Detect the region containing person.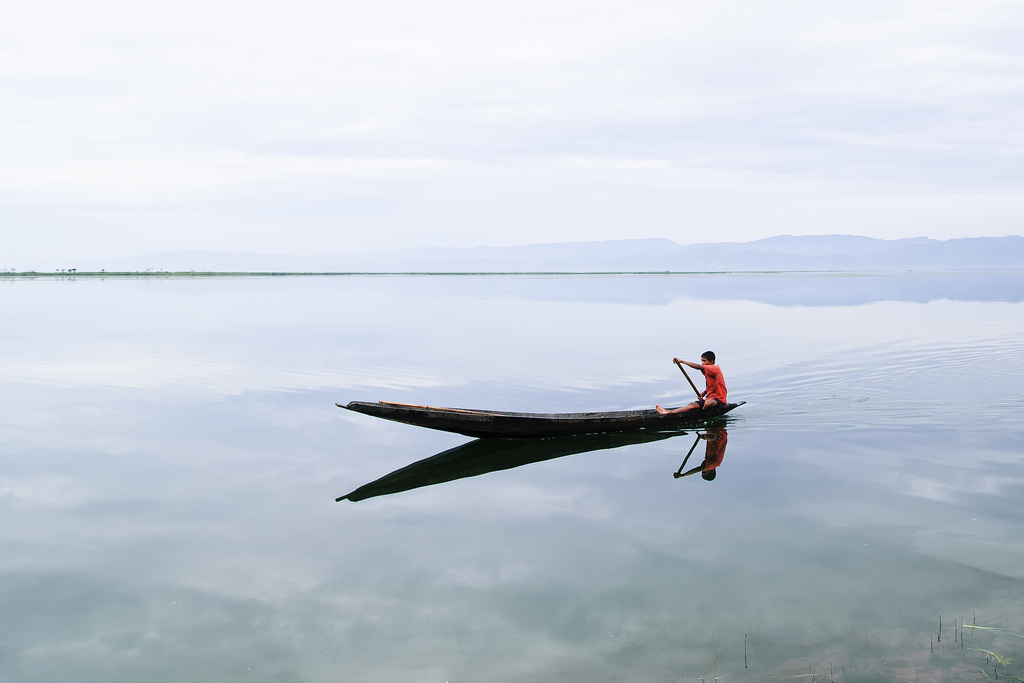
crop(658, 345, 729, 416).
